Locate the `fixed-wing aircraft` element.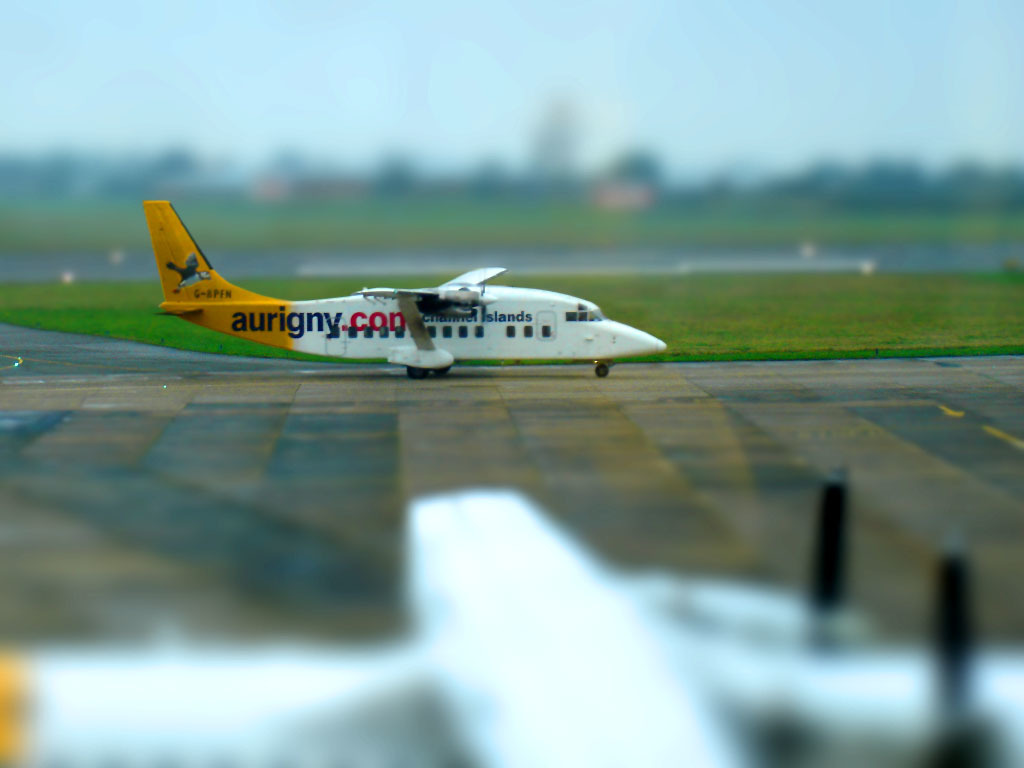
Element bbox: [137, 201, 669, 381].
